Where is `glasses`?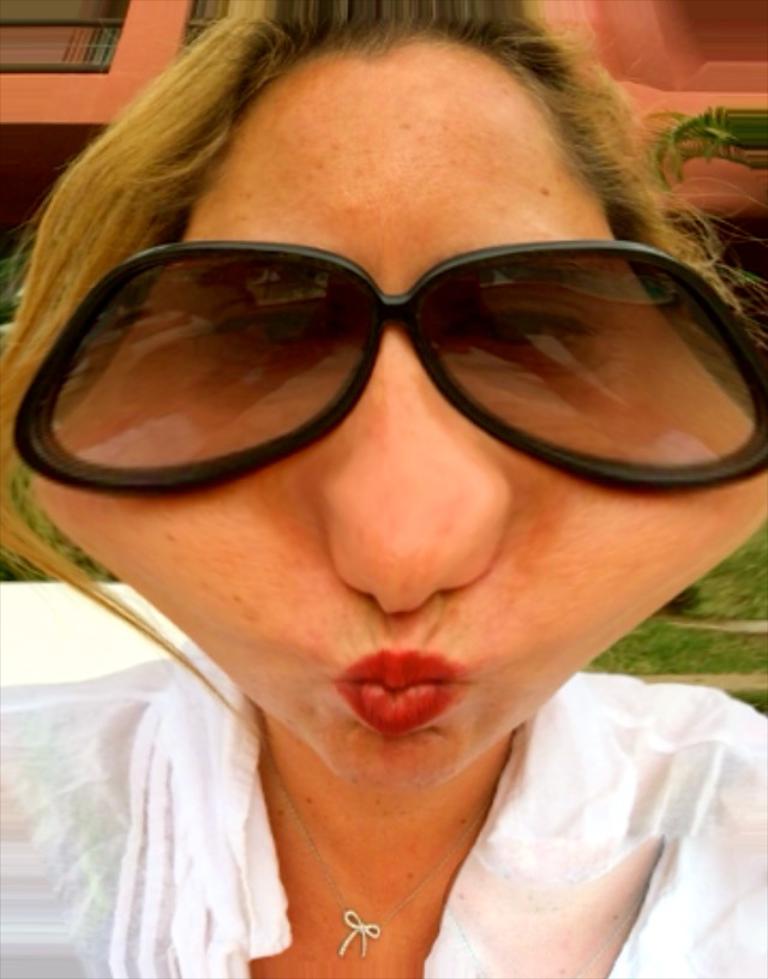
bbox(14, 239, 767, 497).
